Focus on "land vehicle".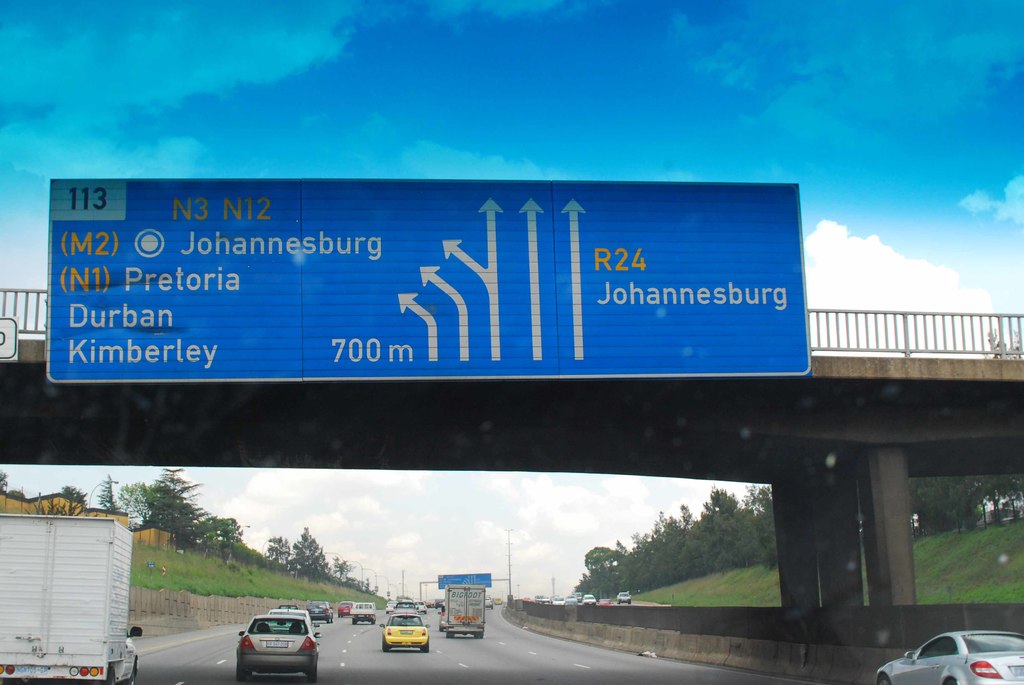
Focused at x1=262, y1=606, x2=298, y2=632.
